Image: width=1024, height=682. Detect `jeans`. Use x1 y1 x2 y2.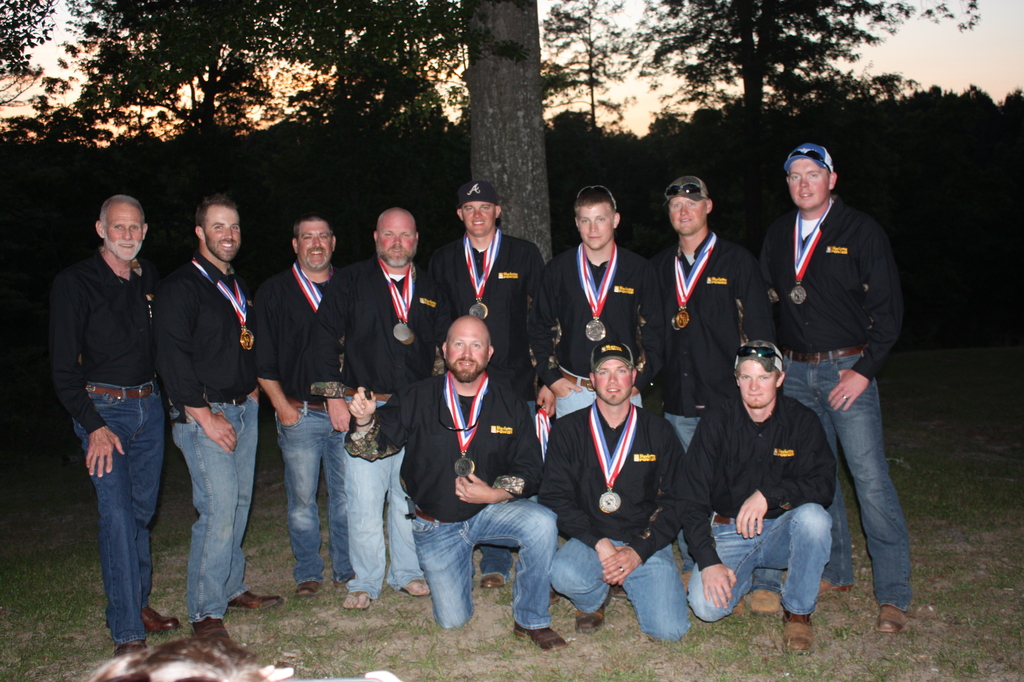
677 500 840 622.
